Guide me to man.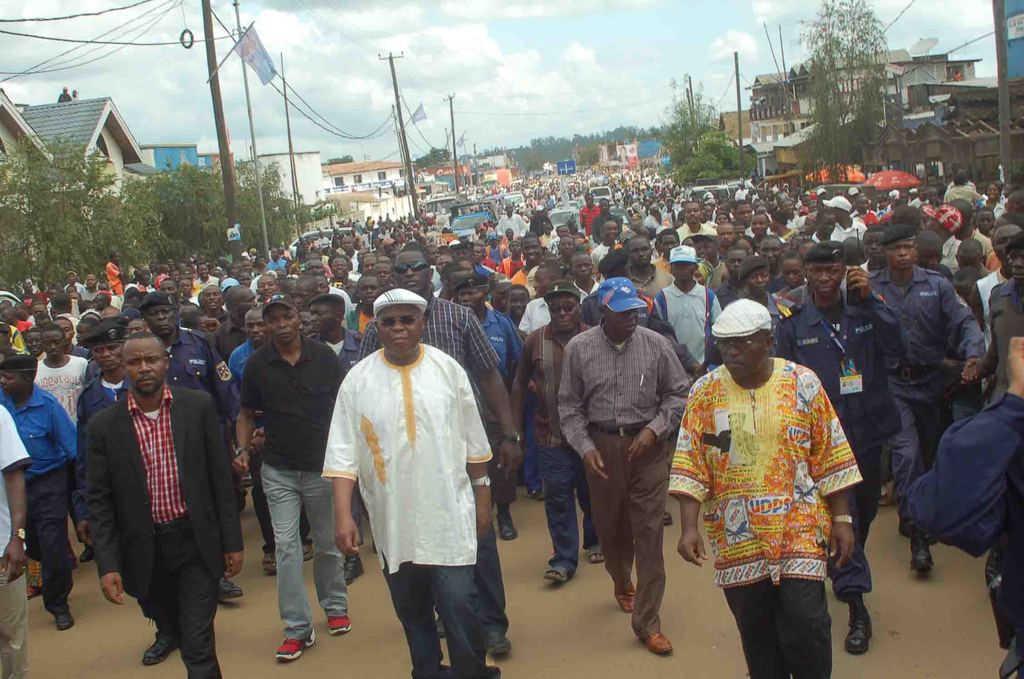
Guidance: <box>324,297,495,678</box>.
